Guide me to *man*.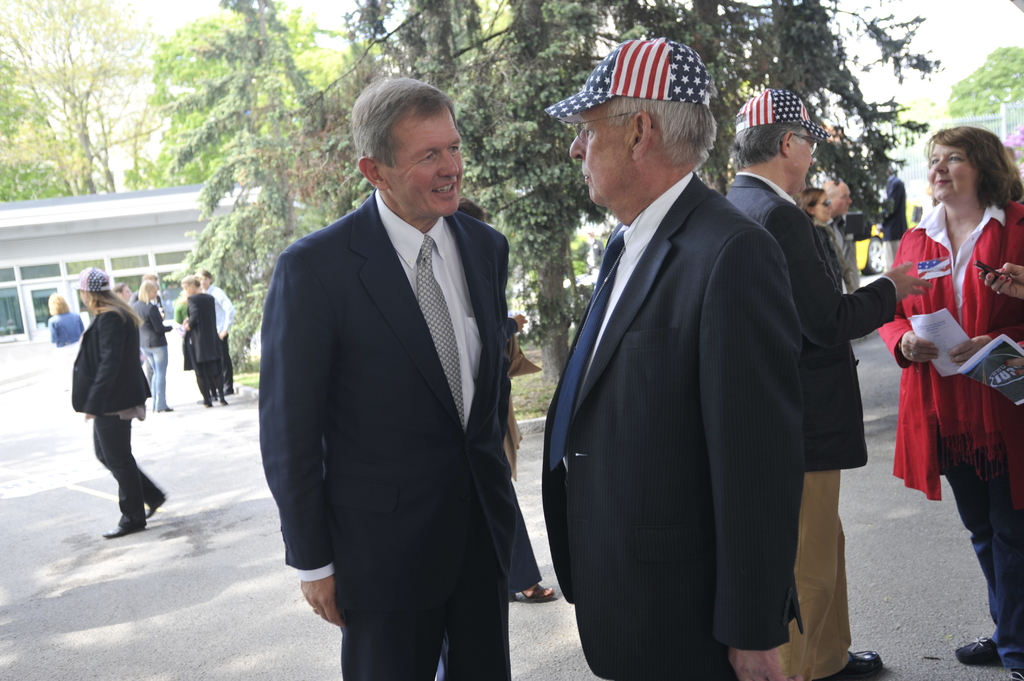
Guidance: region(259, 75, 548, 680).
